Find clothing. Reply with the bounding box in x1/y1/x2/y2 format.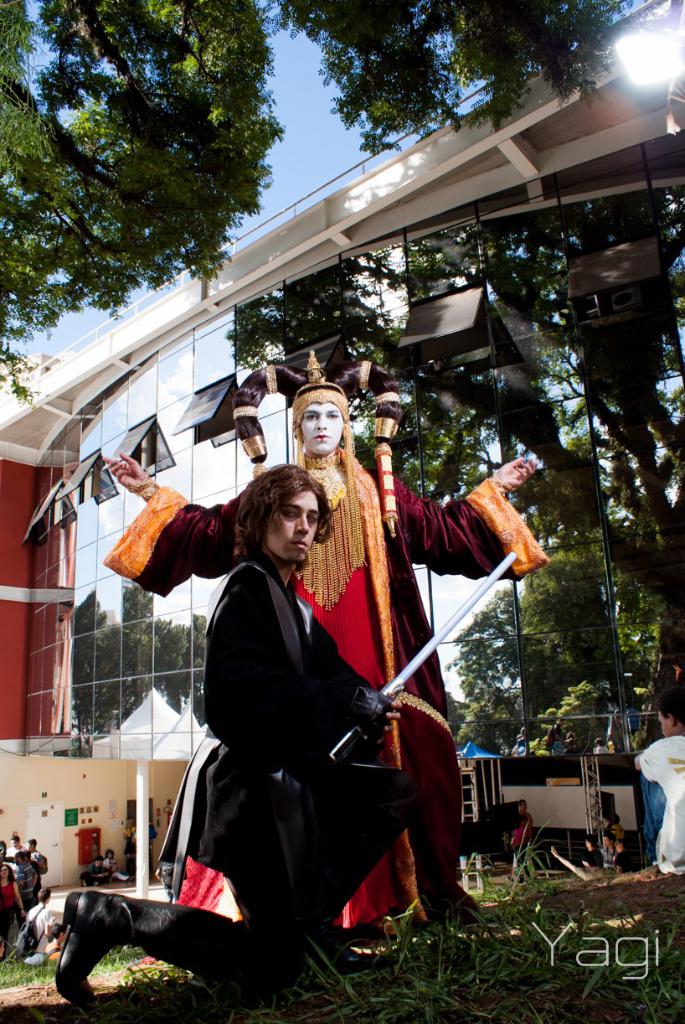
124/828/136/860.
